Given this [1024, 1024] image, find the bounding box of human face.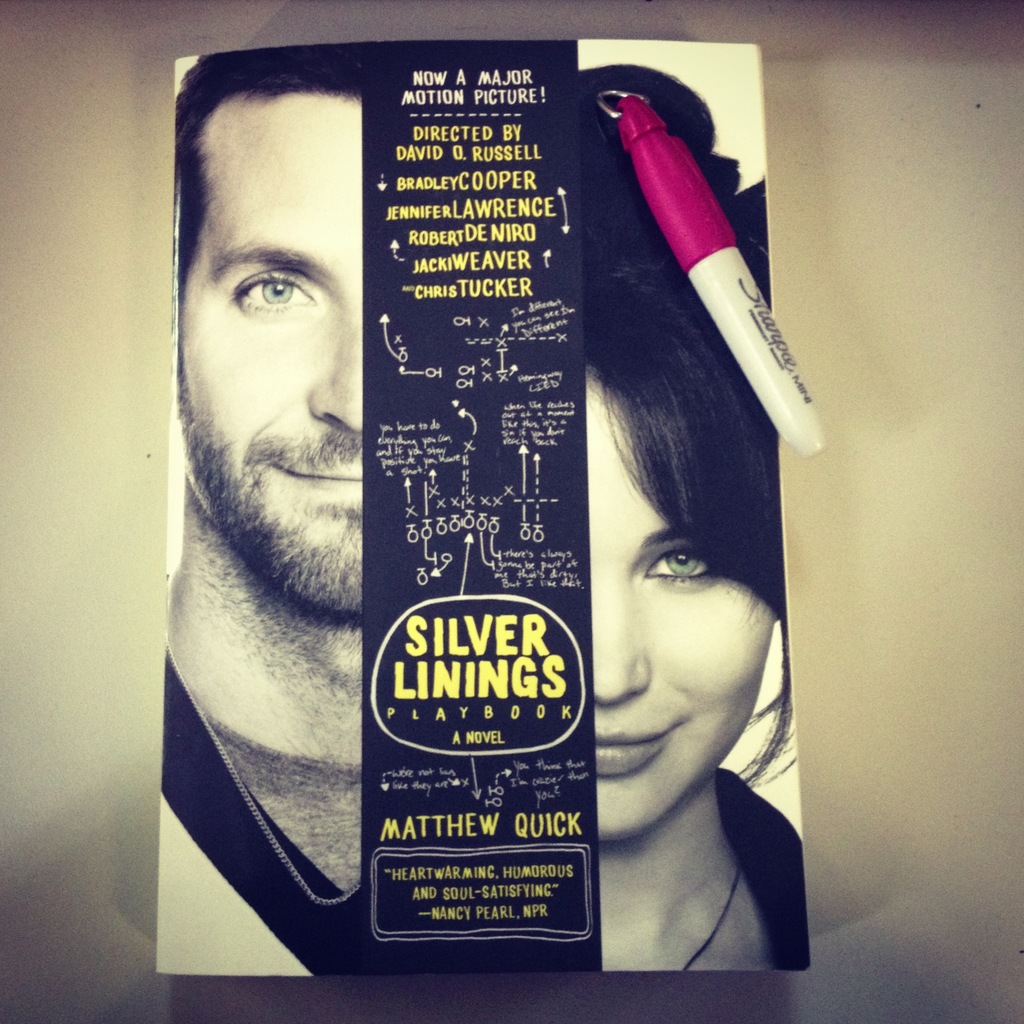
{"left": 179, "top": 93, "right": 364, "bottom": 616}.
